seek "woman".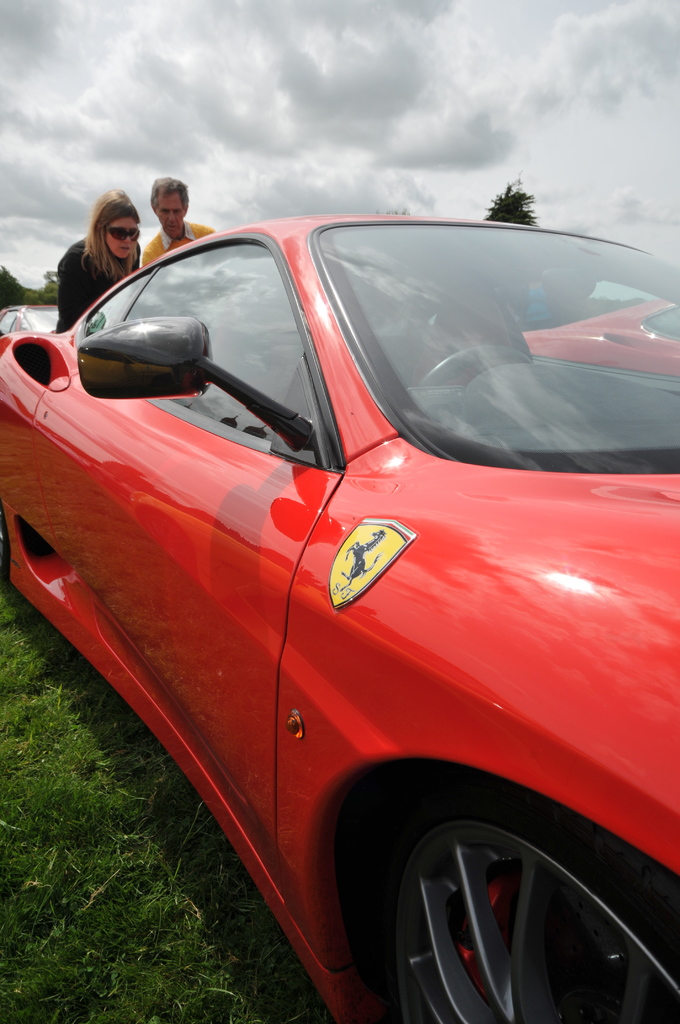
x1=57, y1=188, x2=145, y2=333.
